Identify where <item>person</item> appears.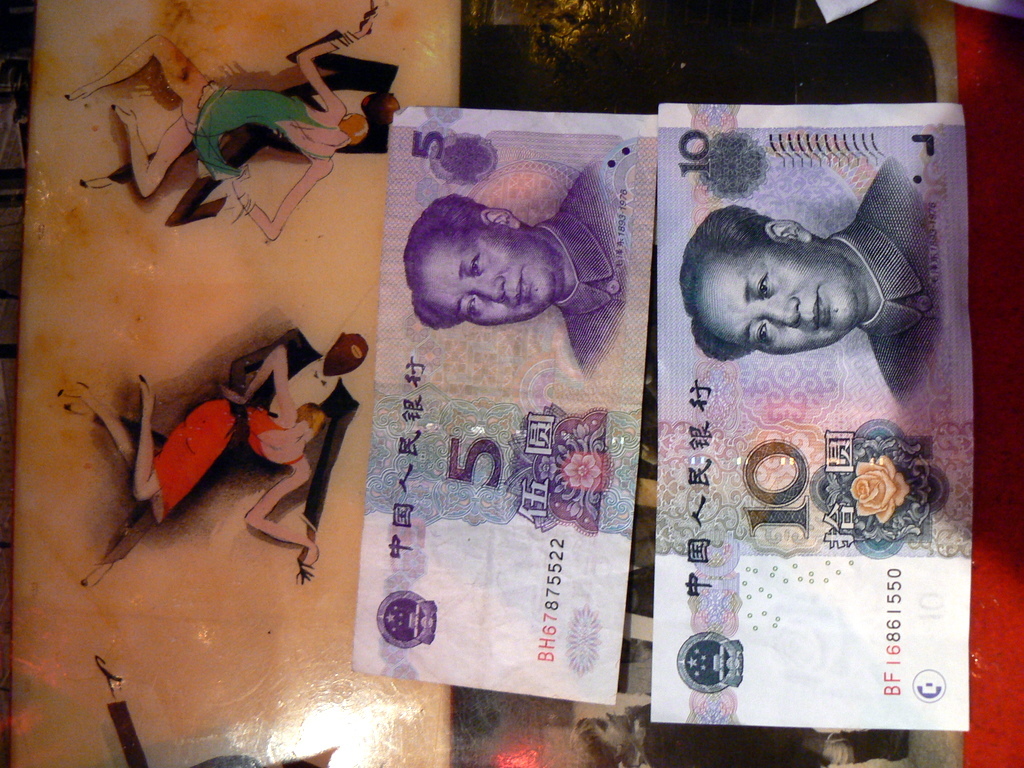
Appears at 668/193/918/427.
